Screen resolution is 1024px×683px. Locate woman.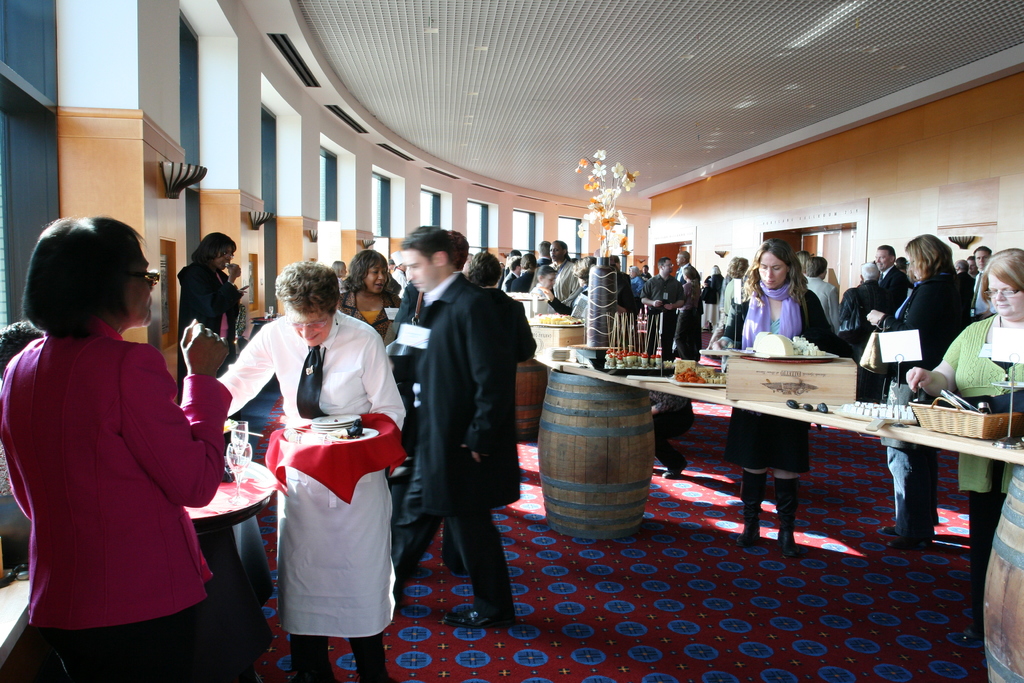
<box>219,258,409,682</box>.
